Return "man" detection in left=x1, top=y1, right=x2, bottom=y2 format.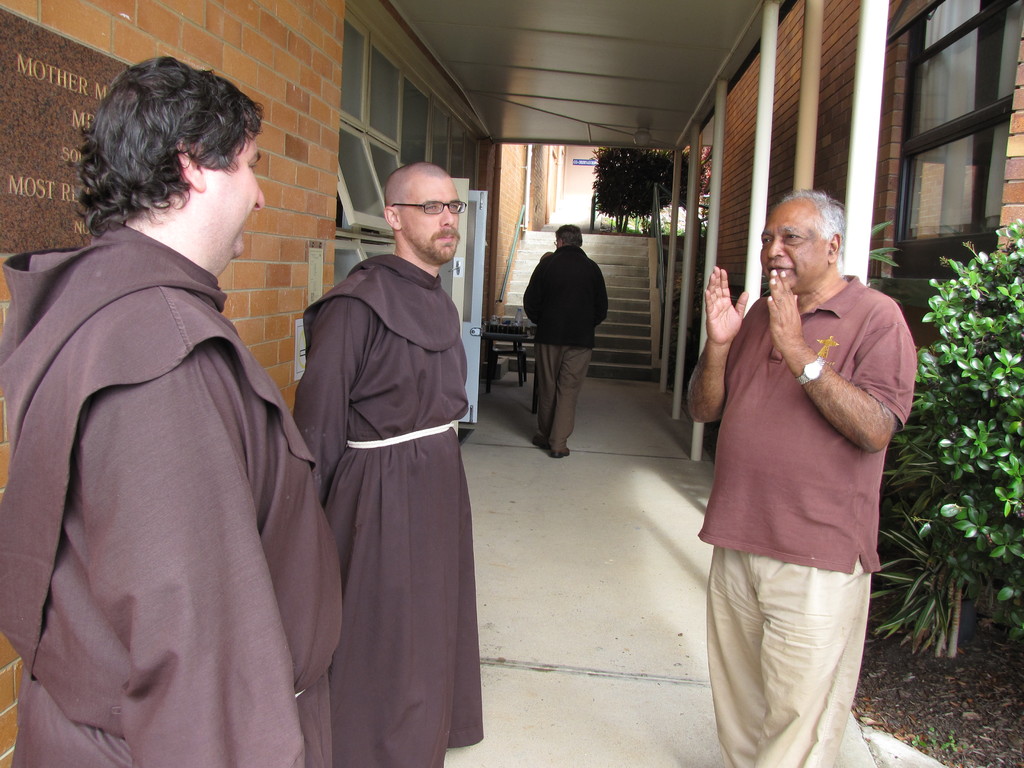
left=521, top=225, right=609, bottom=458.
